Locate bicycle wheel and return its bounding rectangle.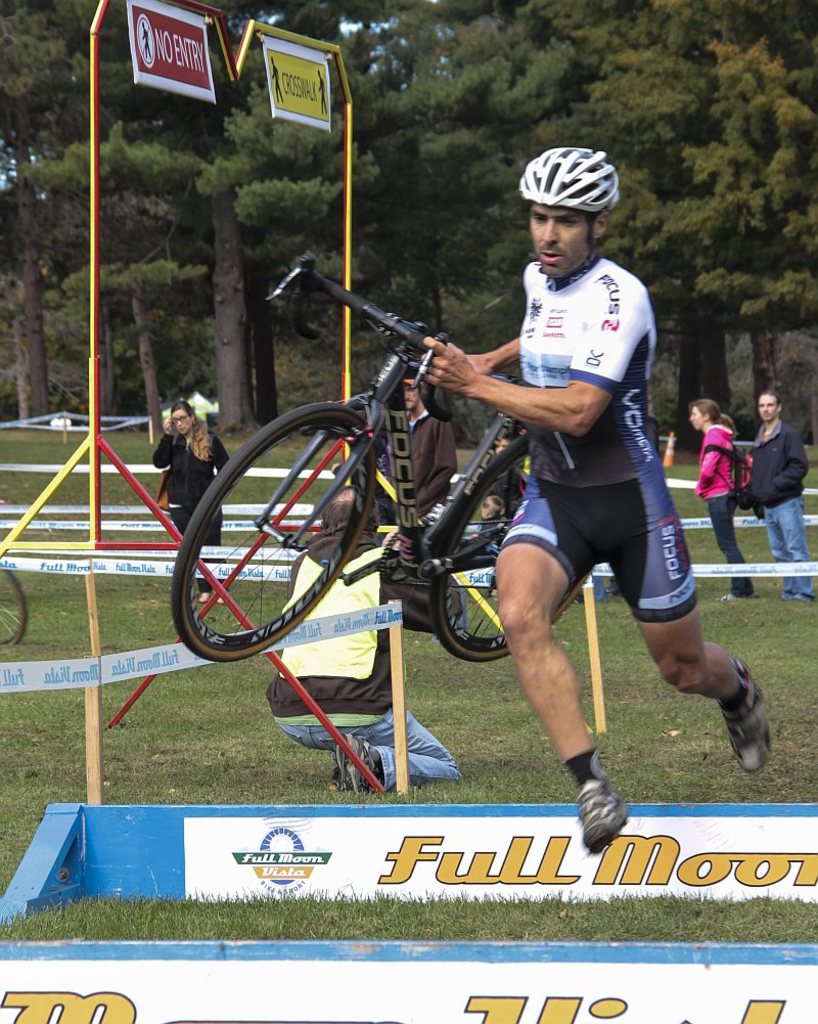
(left=0, top=569, right=31, bottom=651).
